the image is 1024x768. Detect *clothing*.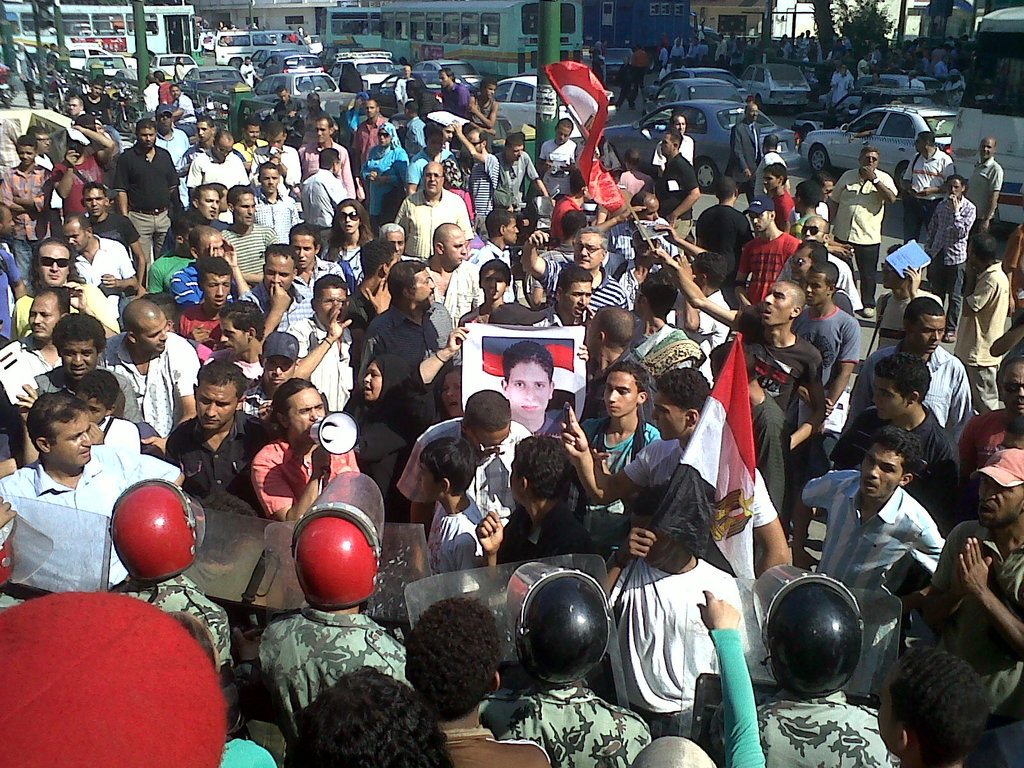
Detection: detection(49, 152, 109, 220).
